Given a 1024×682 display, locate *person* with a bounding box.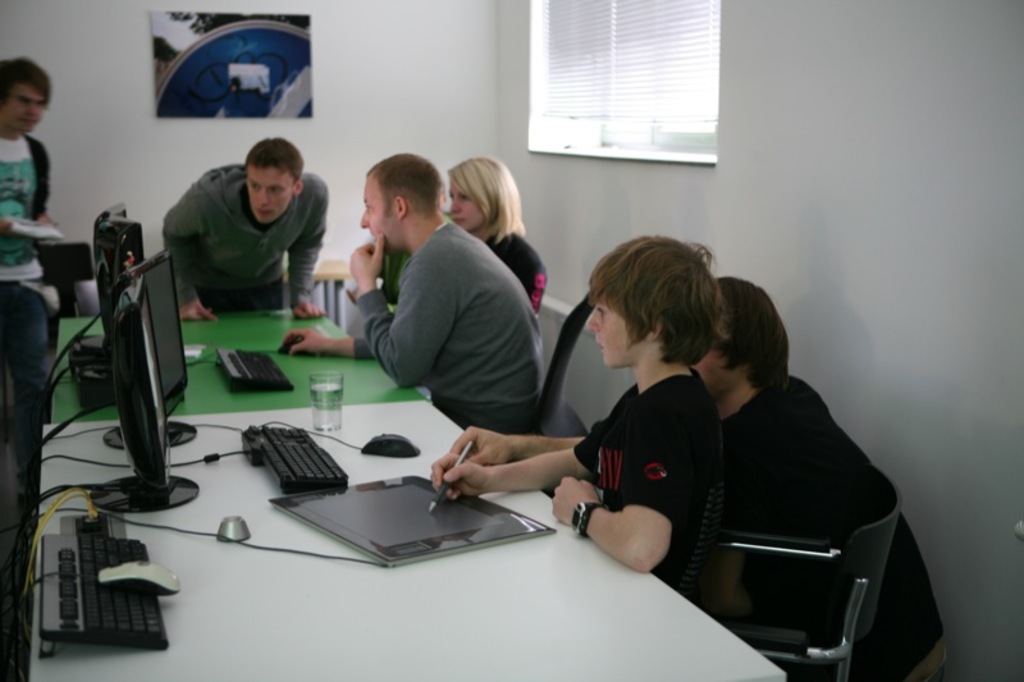
Located: Rect(279, 148, 548, 434).
